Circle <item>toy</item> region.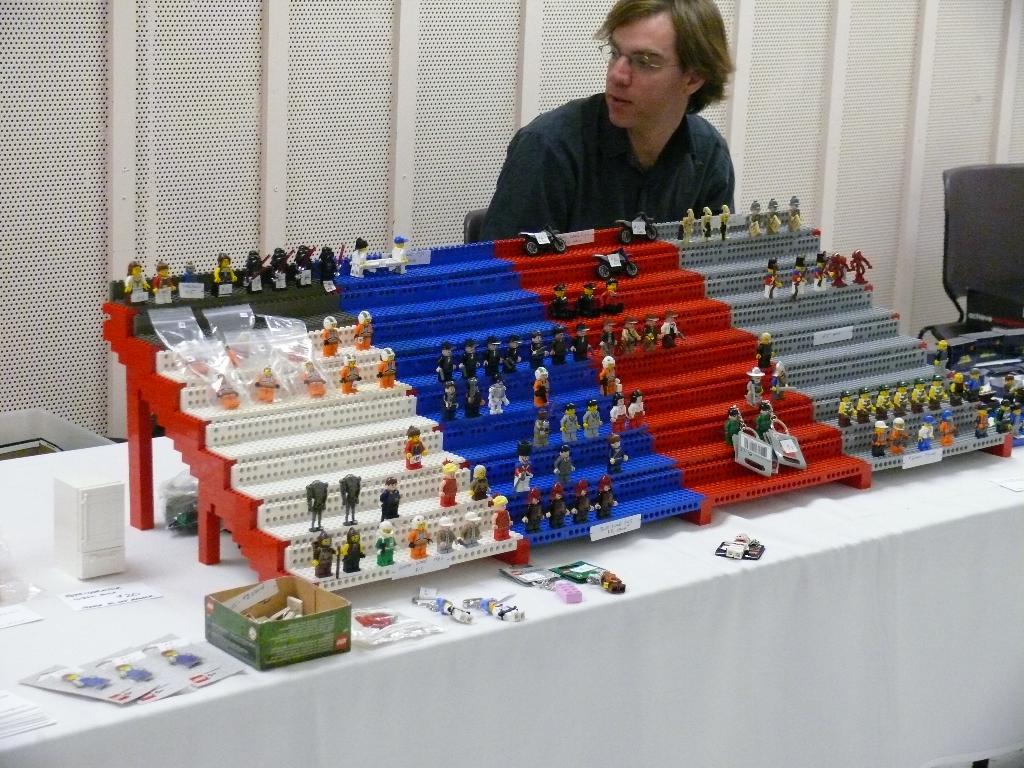
Region: (394, 230, 415, 270).
